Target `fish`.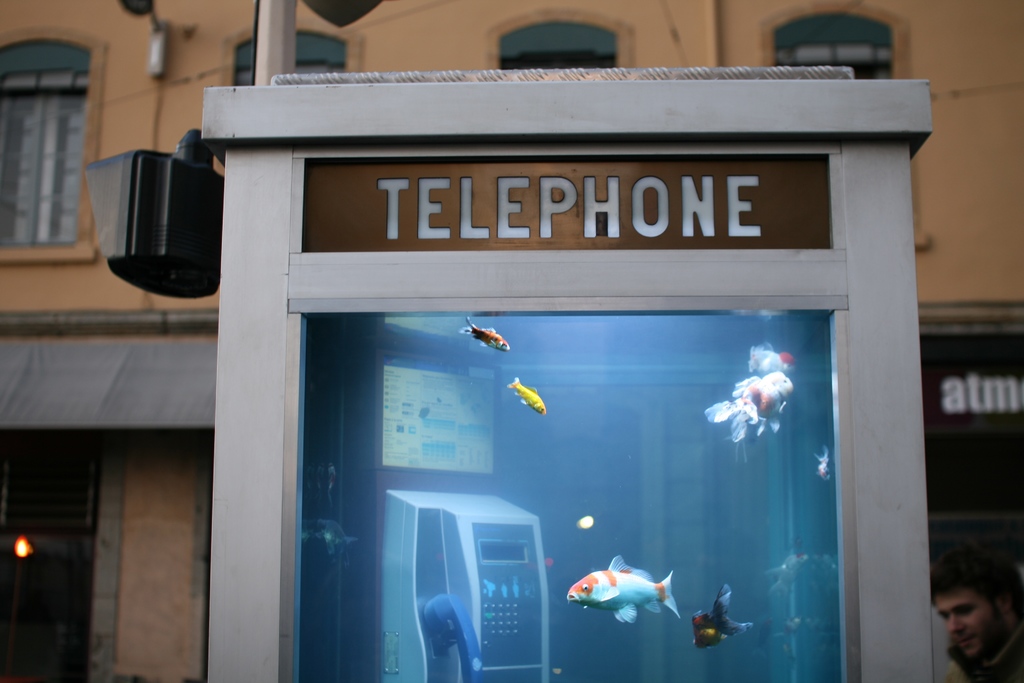
Target region: [457,315,513,352].
